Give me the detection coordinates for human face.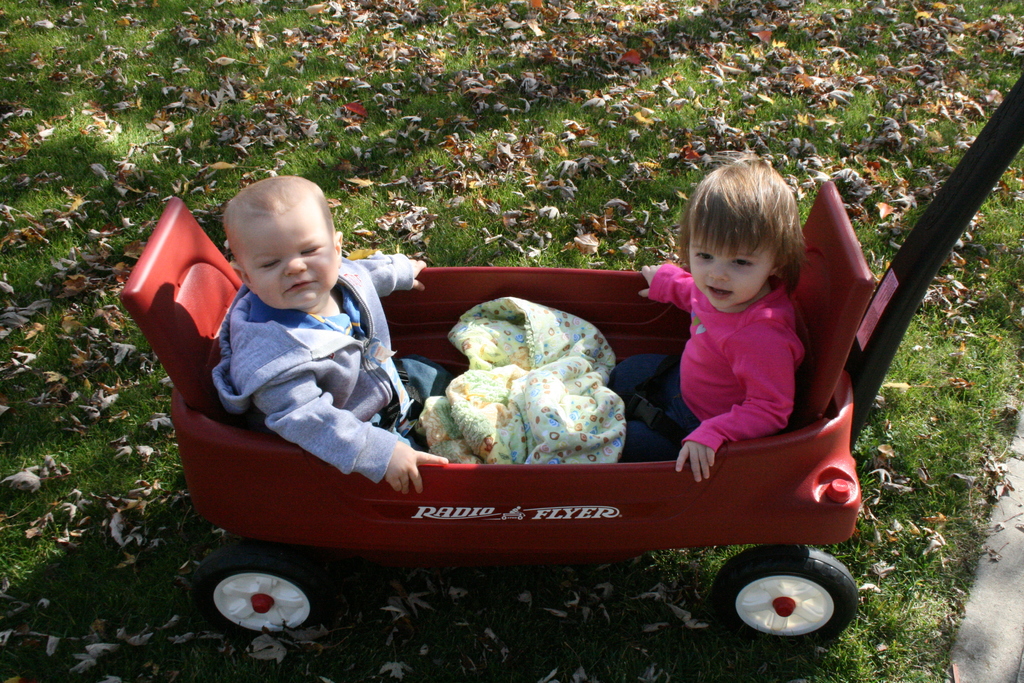
{"left": 240, "top": 213, "right": 335, "bottom": 304}.
